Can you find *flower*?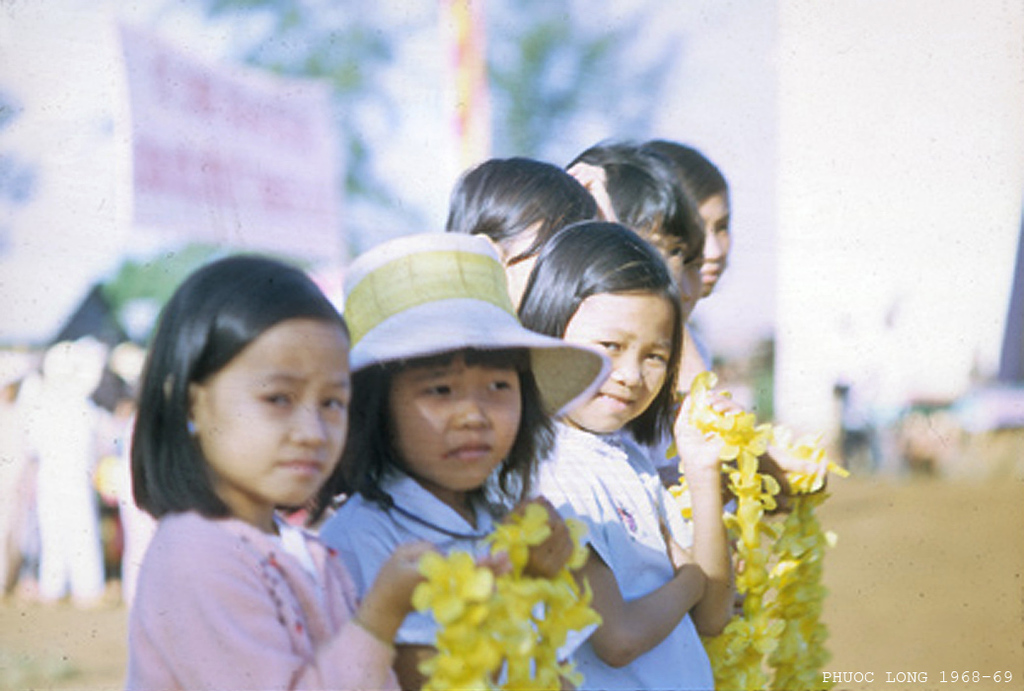
Yes, bounding box: <region>413, 499, 610, 690</region>.
